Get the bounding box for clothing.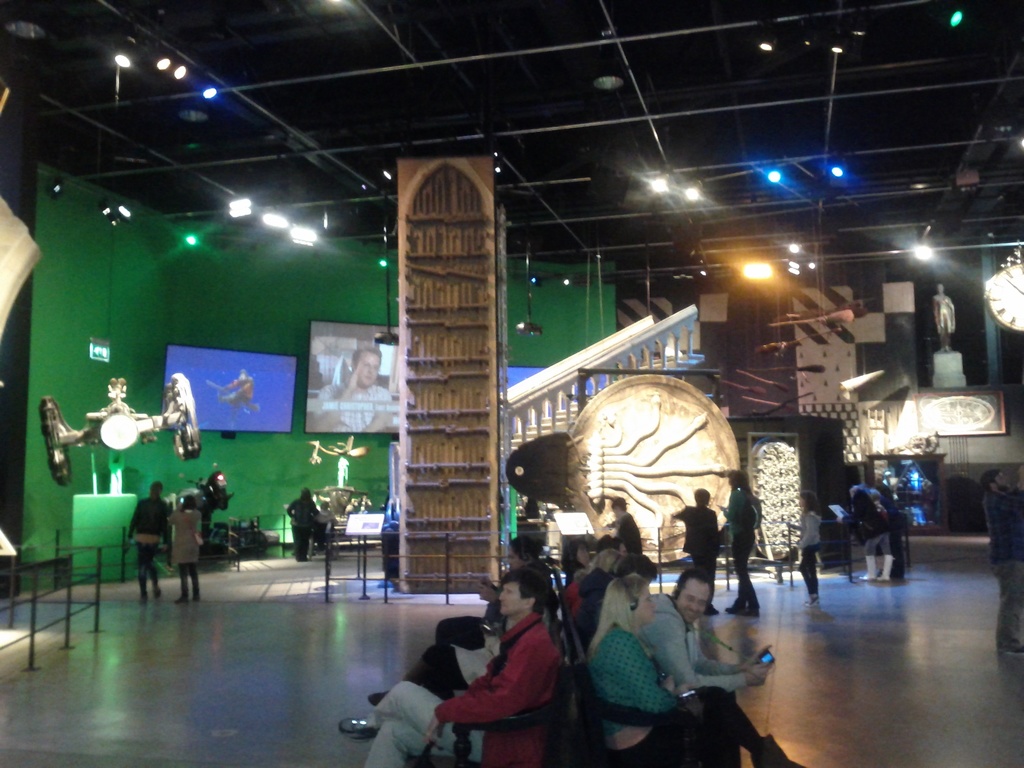
[590, 624, 763, 767].
